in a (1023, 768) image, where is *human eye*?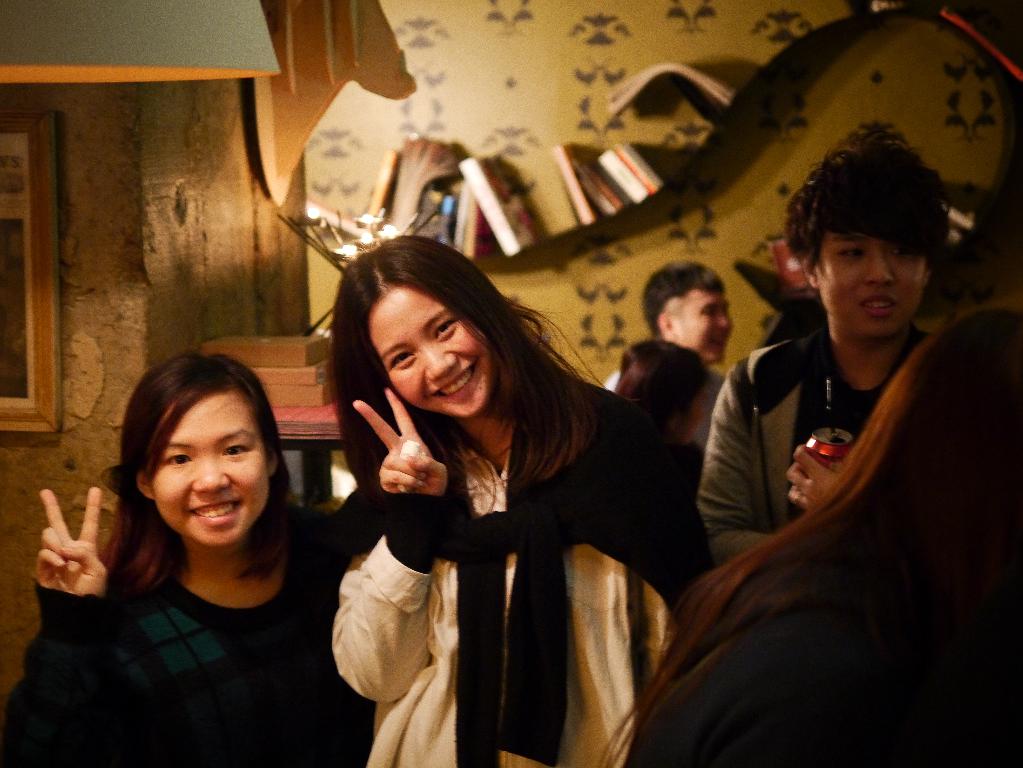
434,312,457,344.
